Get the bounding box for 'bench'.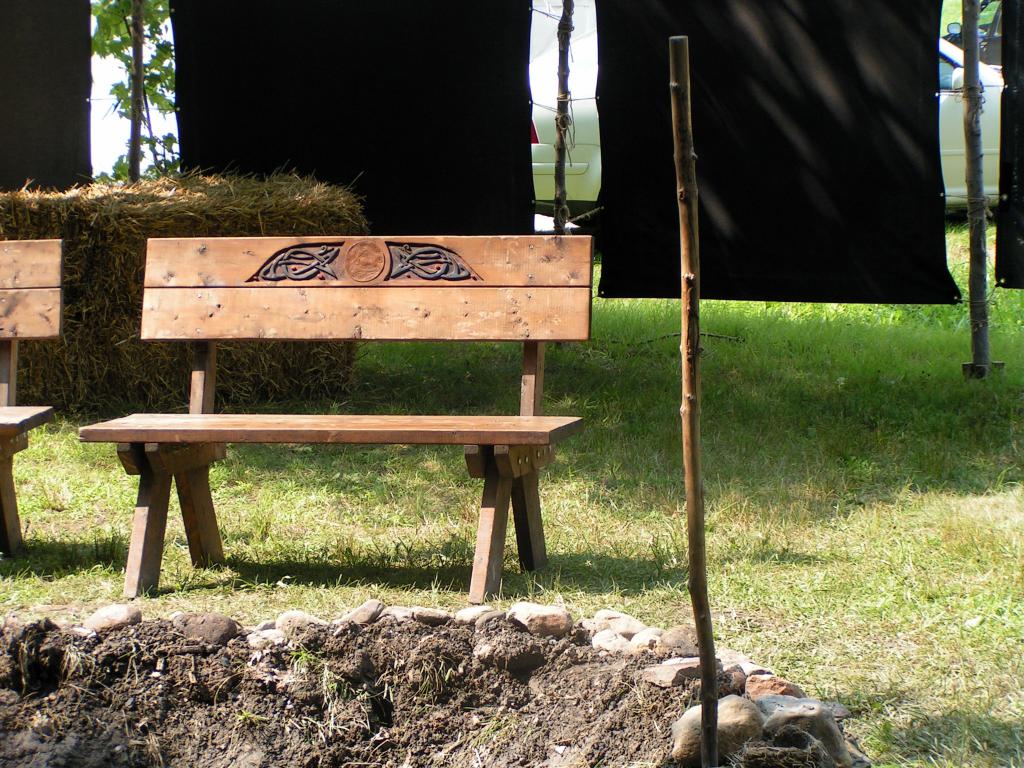
bbox=(94, 281, 608, 580).
